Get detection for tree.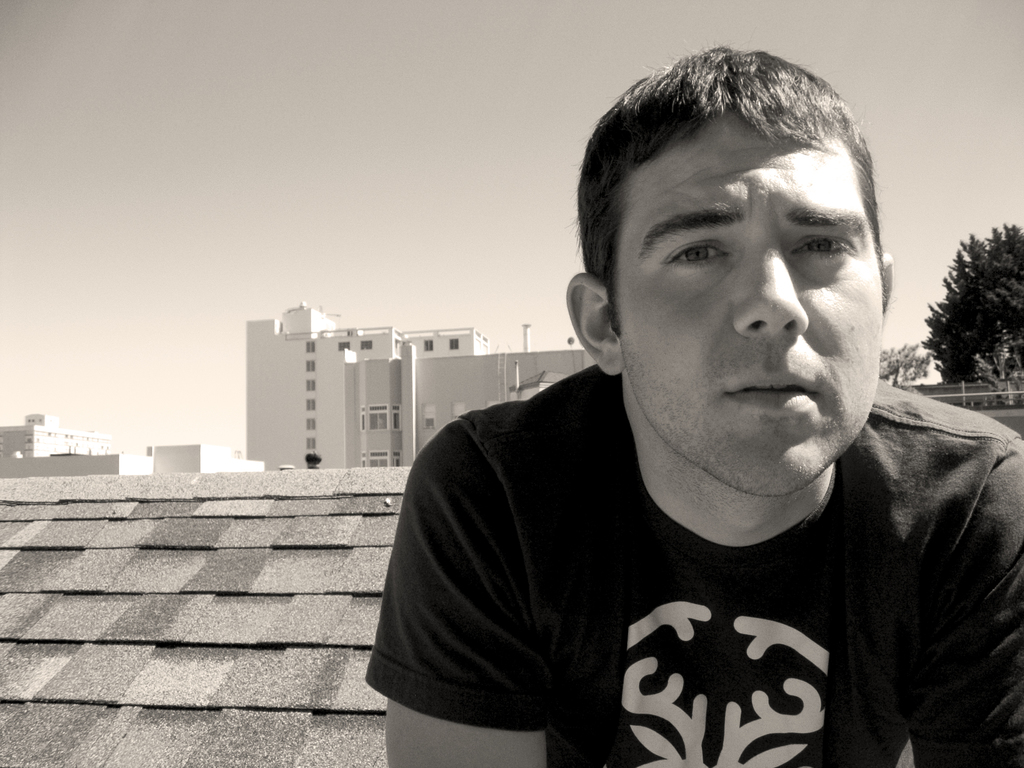
Detection: <box>877,340,925,388</box>.
